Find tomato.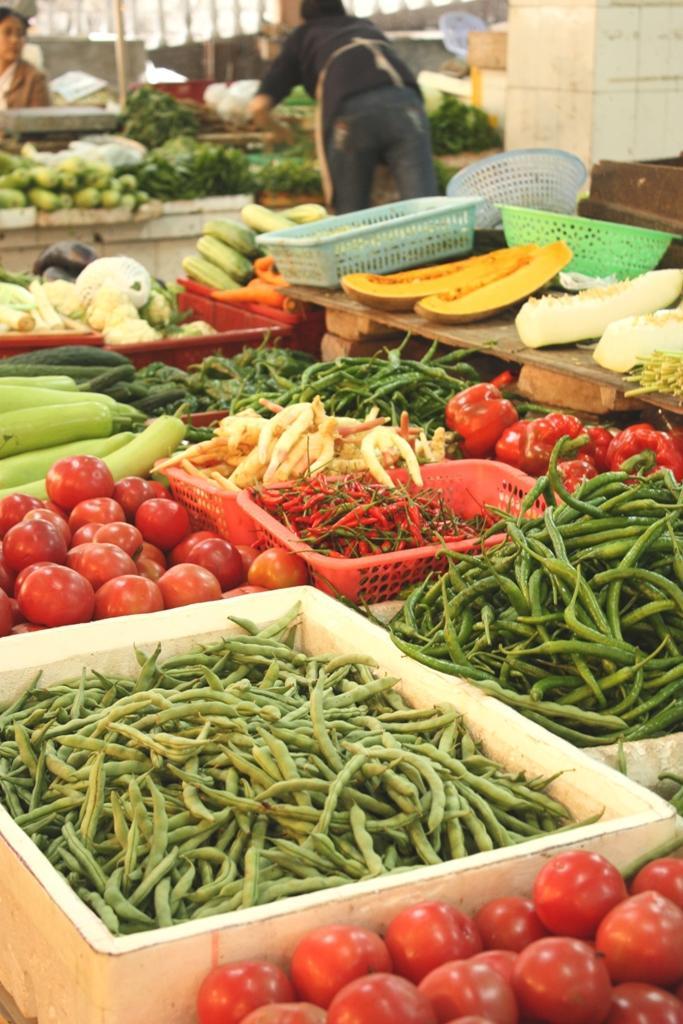
(441, 1012, 498, 1023).
